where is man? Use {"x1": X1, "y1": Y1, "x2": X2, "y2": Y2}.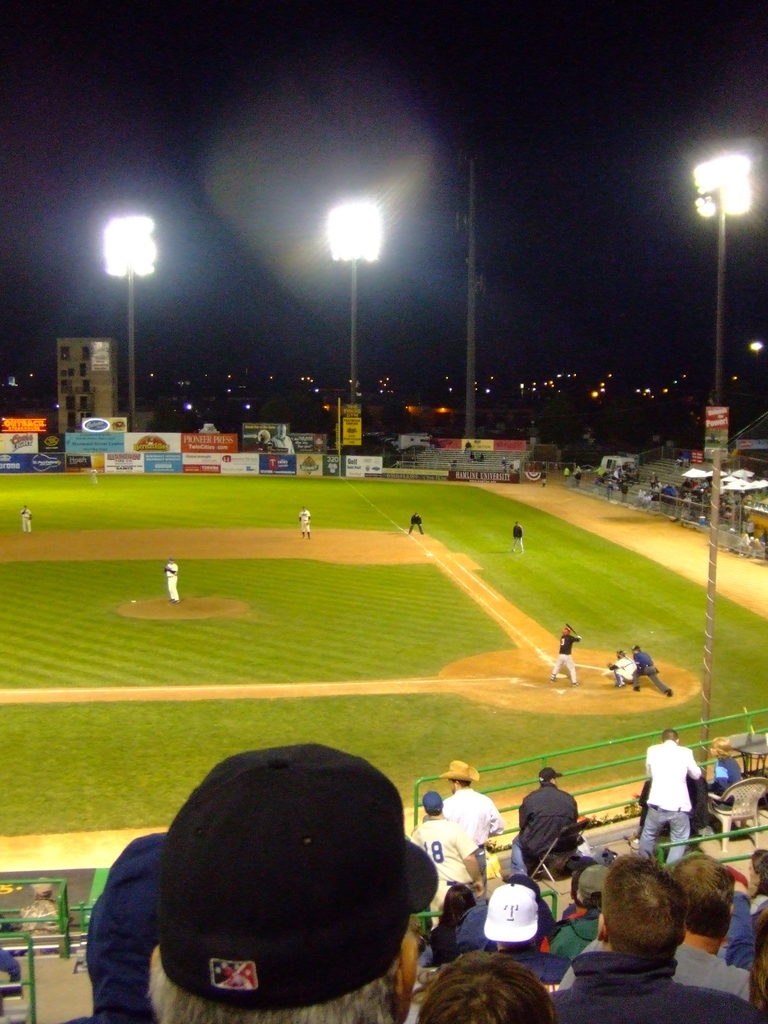
{"x1": 522, "y1": 764, "x2": 577, "y2": 872}.
